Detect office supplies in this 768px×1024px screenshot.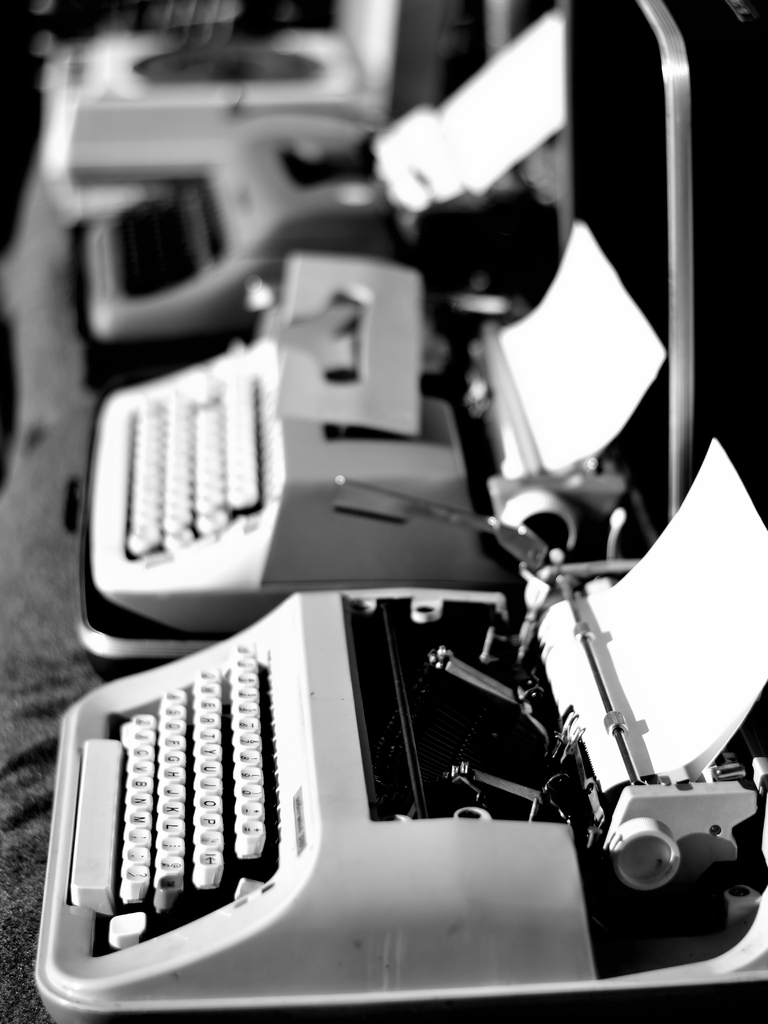
Detection: pyautogui.locateOnScreen(99, 190, 665, 657).
